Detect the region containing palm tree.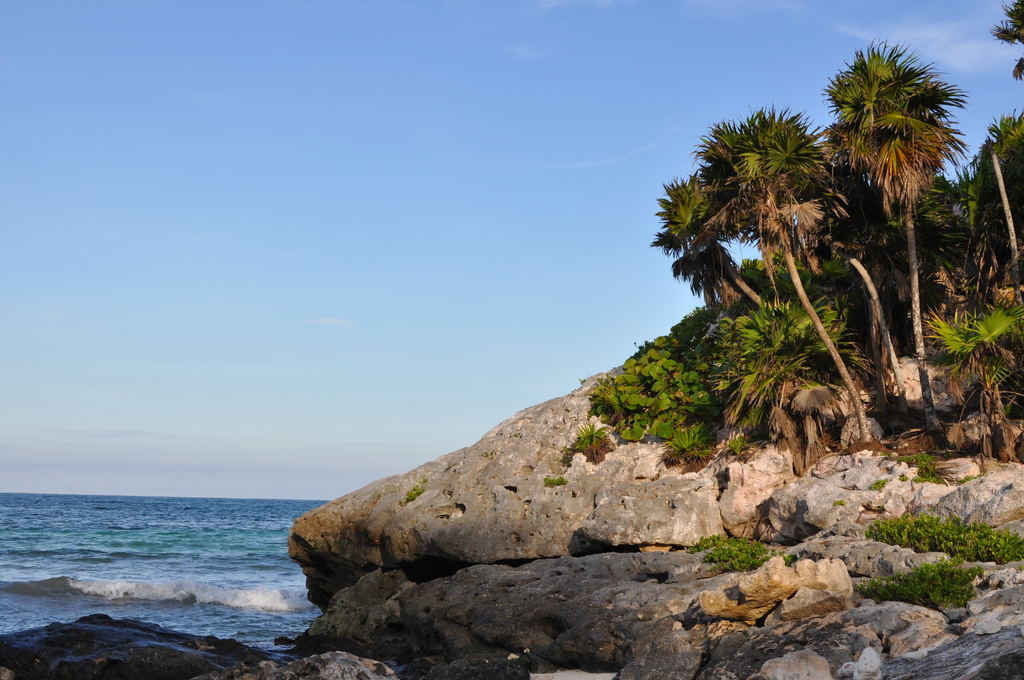
<bbox>724, 105, 869, 436</bbox>.
